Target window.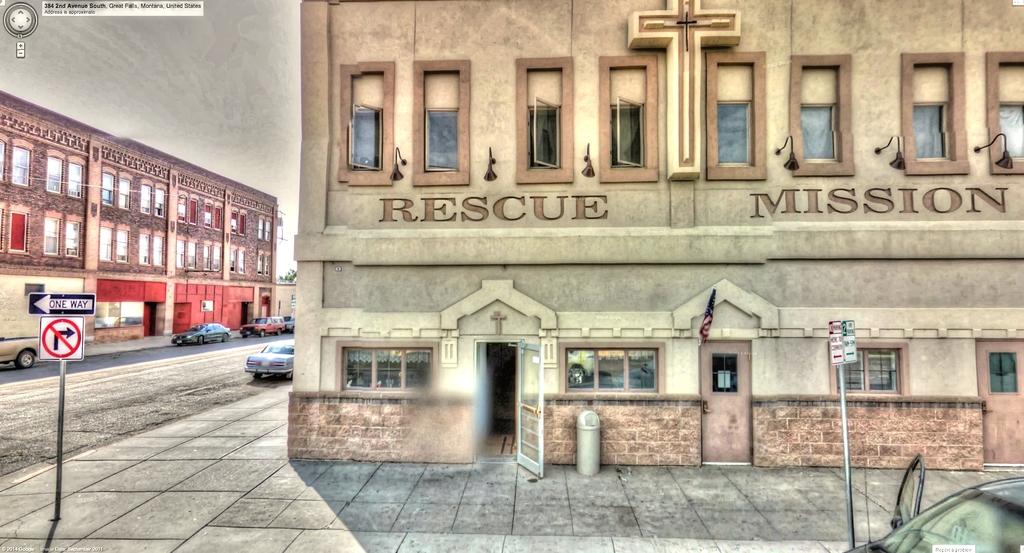
Target region: [x1=259, y1=249, x2=264, y2=273].
